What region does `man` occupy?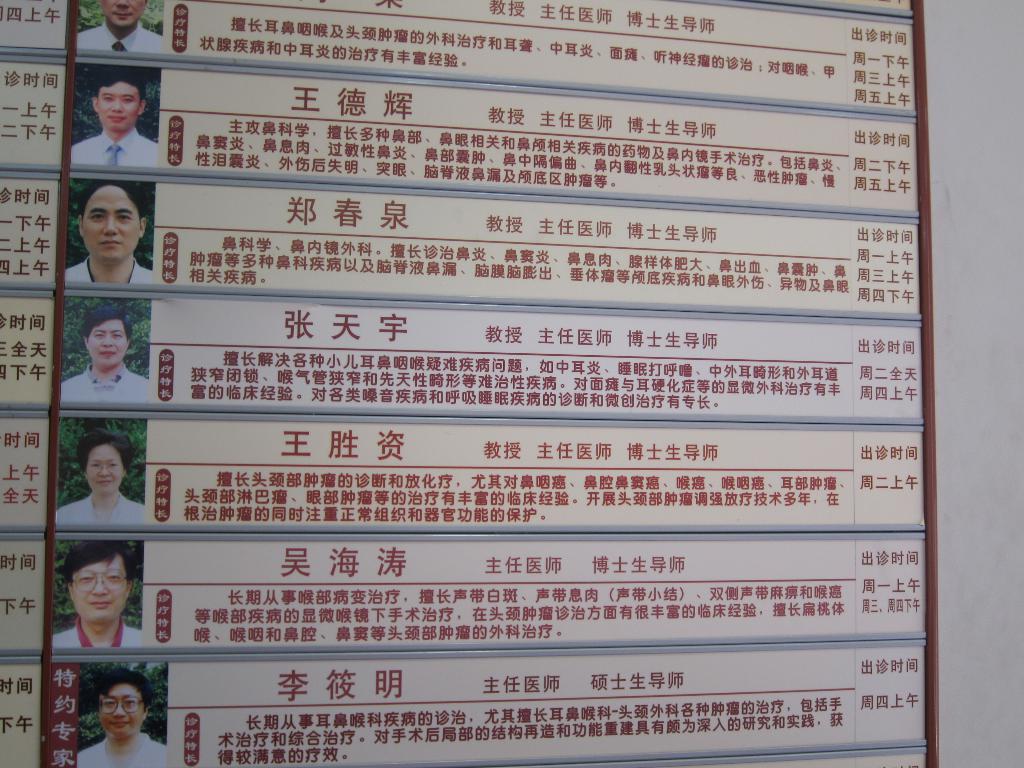
box=[65, 177, 157, 289].
